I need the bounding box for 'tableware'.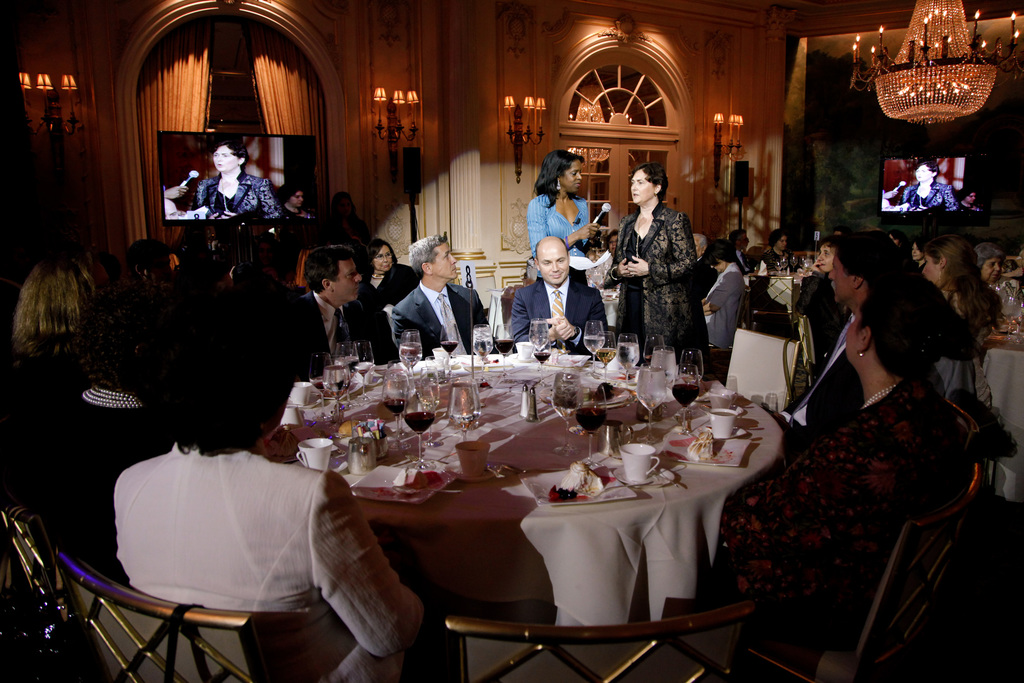
Here it is: [left=548, top=386, right=582, bottom=454].
